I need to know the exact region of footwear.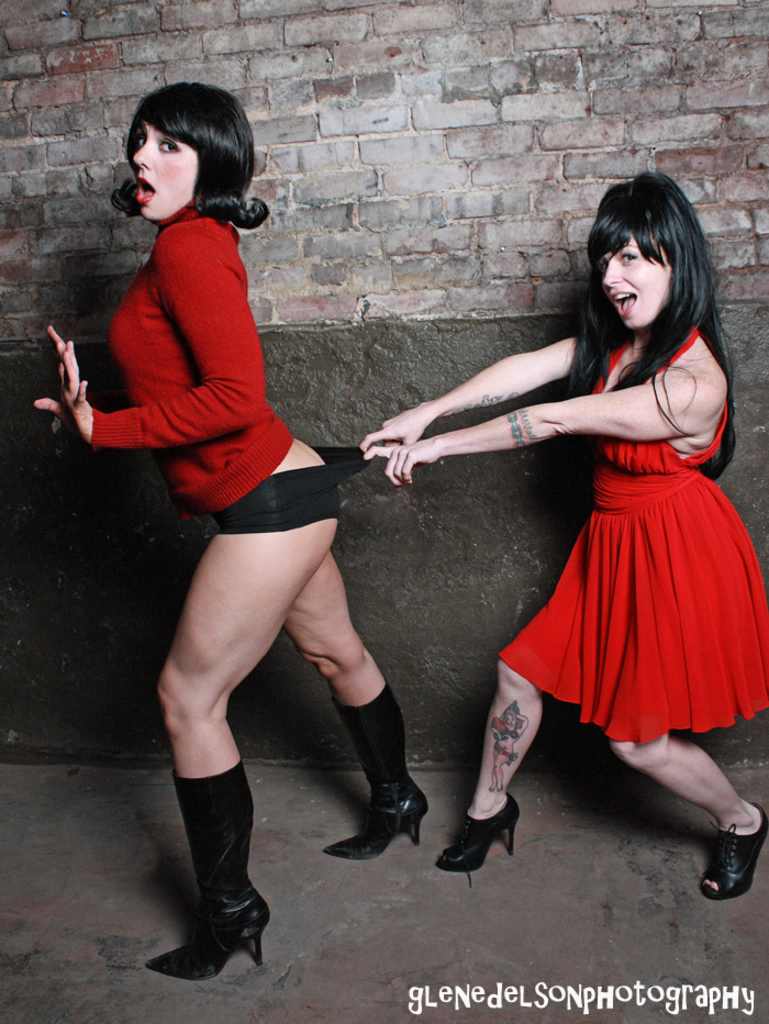
Region: bbox(709, 811, 768, 903).
